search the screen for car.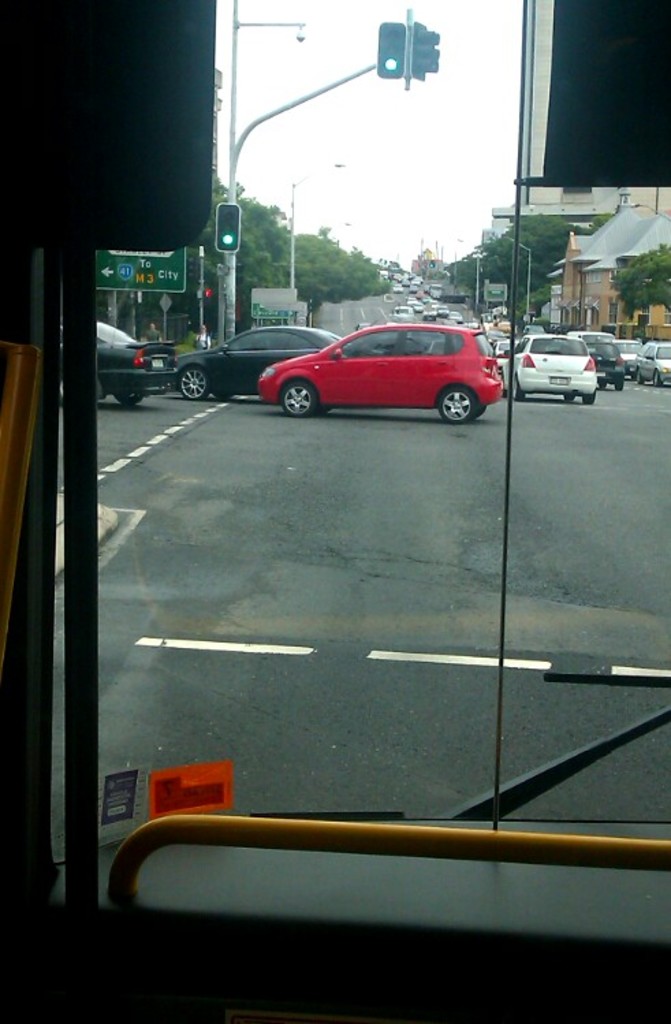
Found at x1=97, y1=321, x2=176, y2=407.
